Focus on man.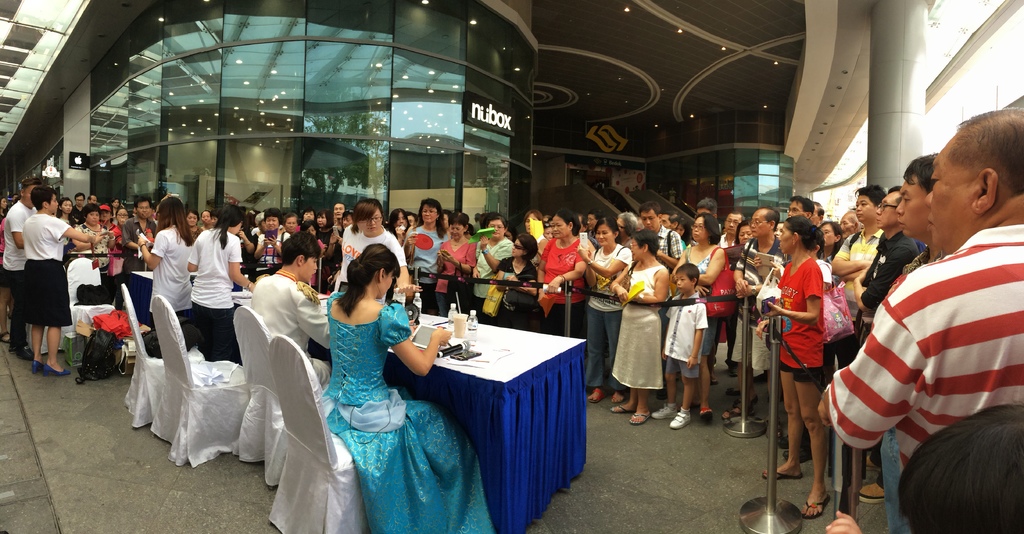
Focused at [853, 182, 922, 533].
